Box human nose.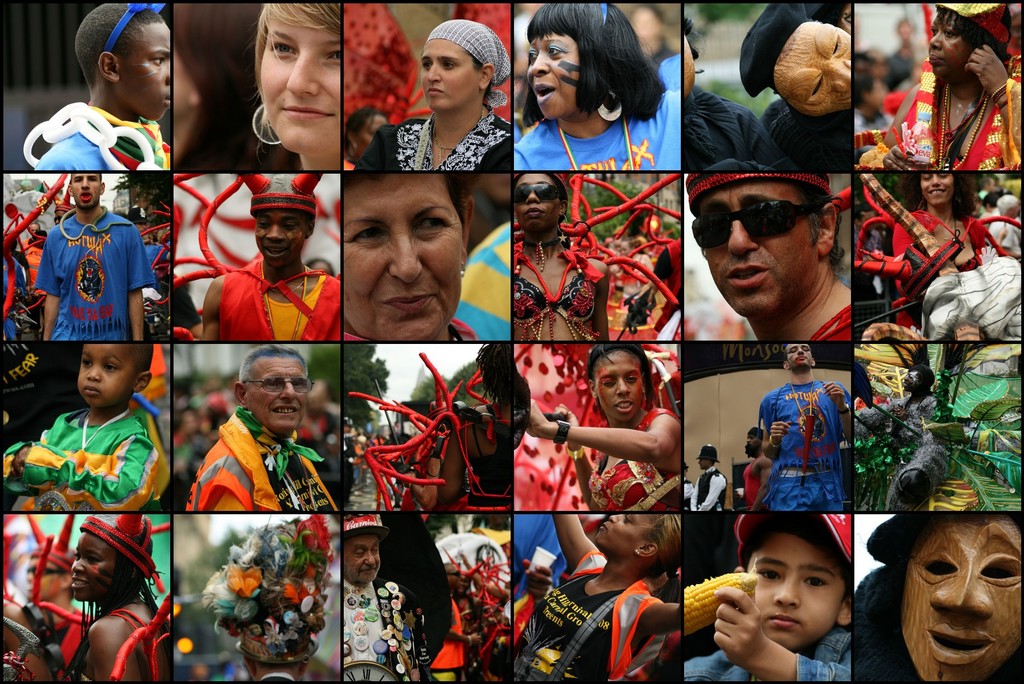
[x1=70, y1=562, x2=84, y2=573].
